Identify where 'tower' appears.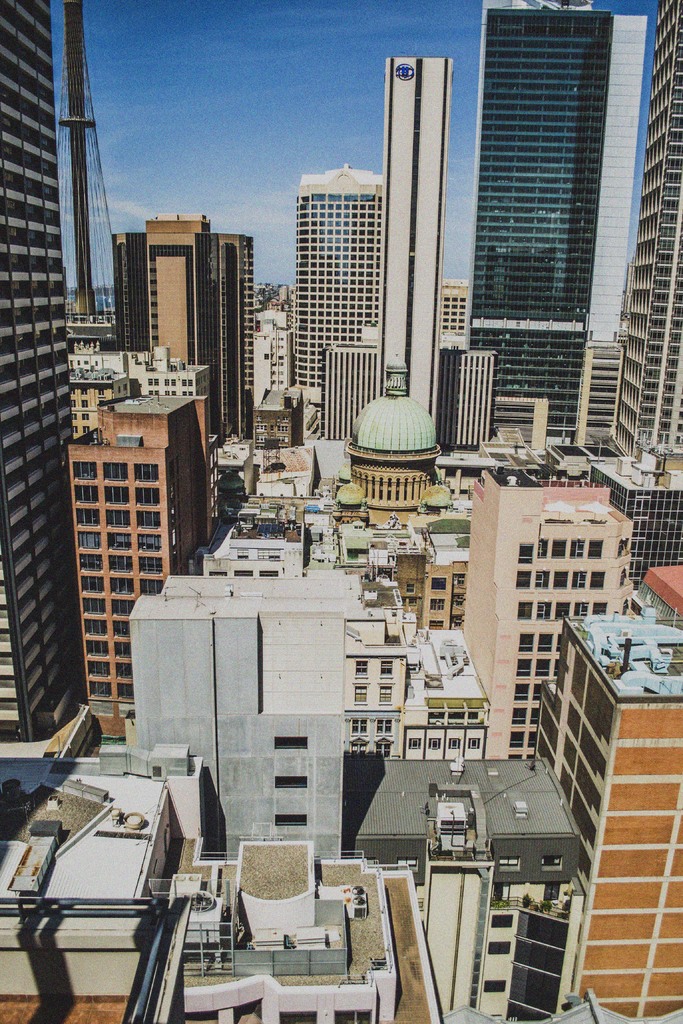
Appears at Rect(442, 1, 652, 449).
